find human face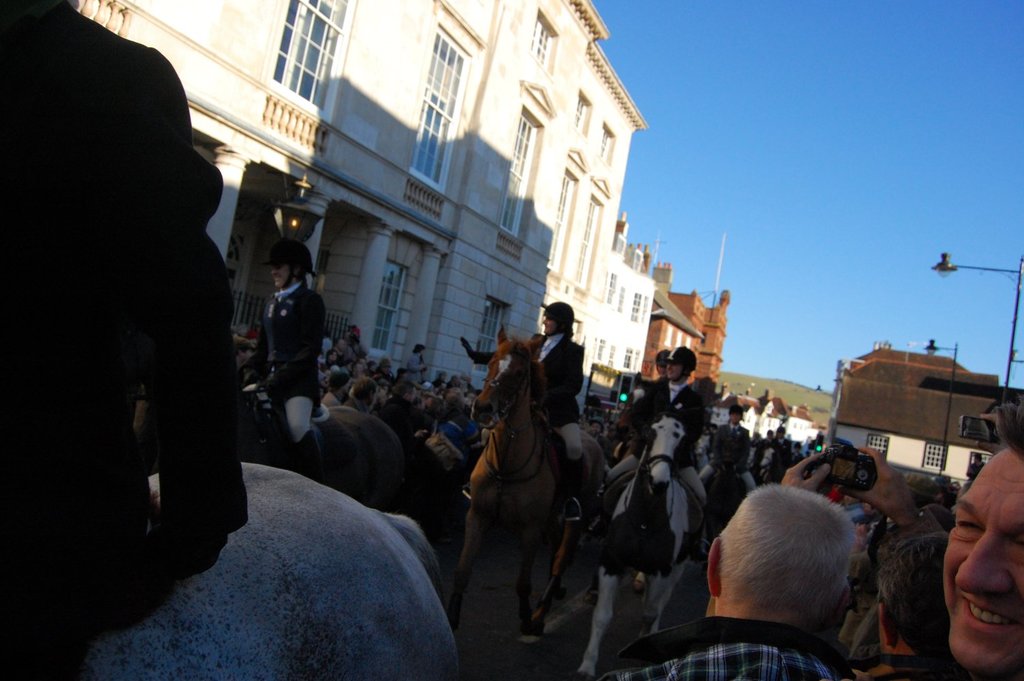
locate(665, 359, 687, 381)
